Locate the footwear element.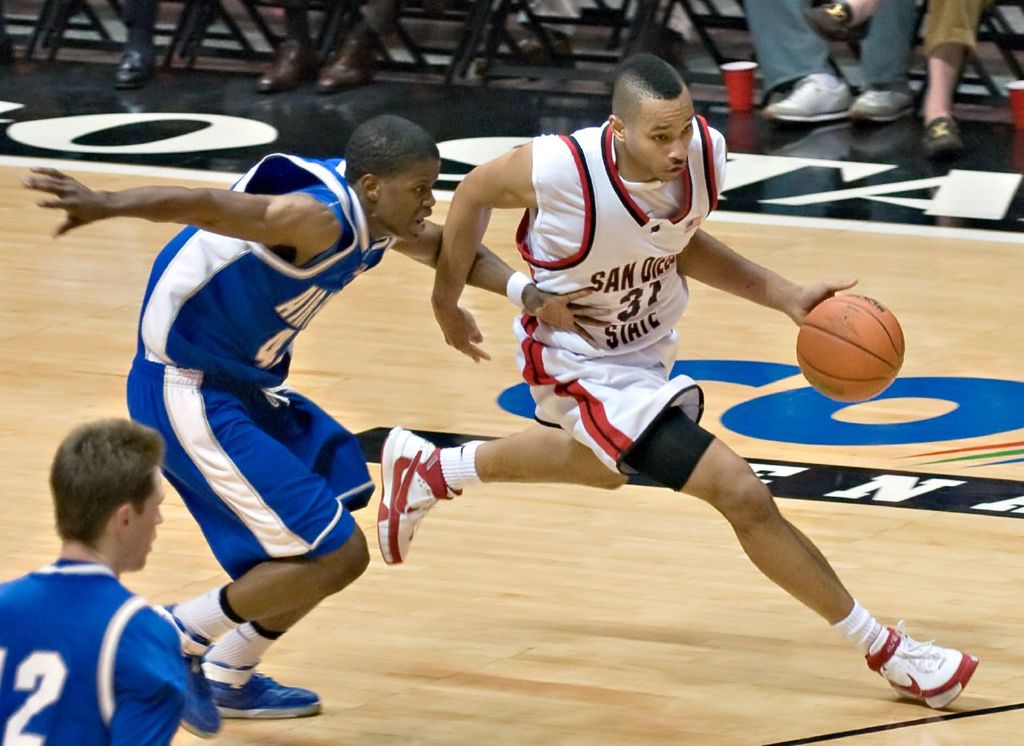
Element bbox: bbox(878, 632, 993, 713).
